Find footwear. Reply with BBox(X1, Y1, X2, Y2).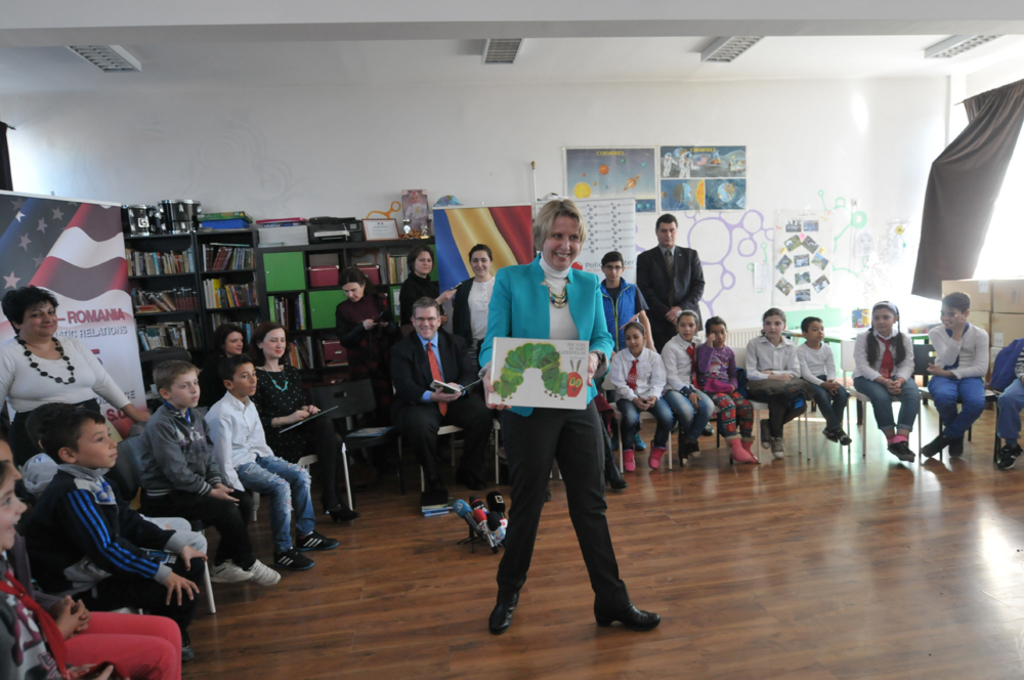
BBox(602, 455, 630, 492).
